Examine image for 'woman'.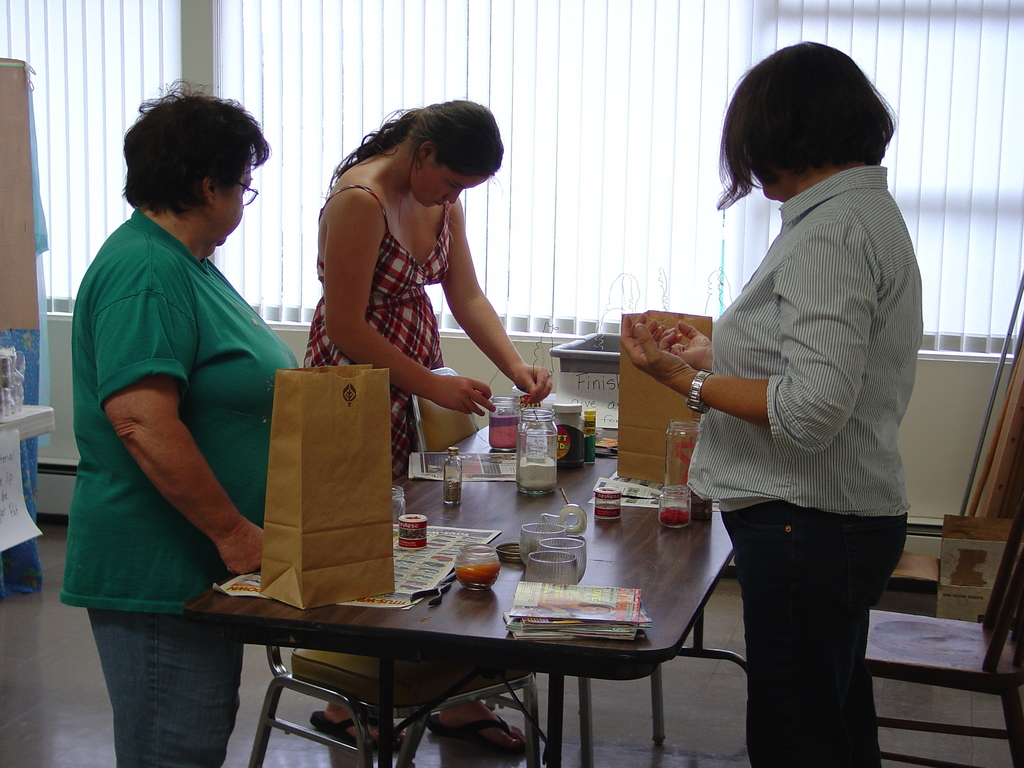
Examination result: x1=622, y1=36, x2=926, y2=767.
